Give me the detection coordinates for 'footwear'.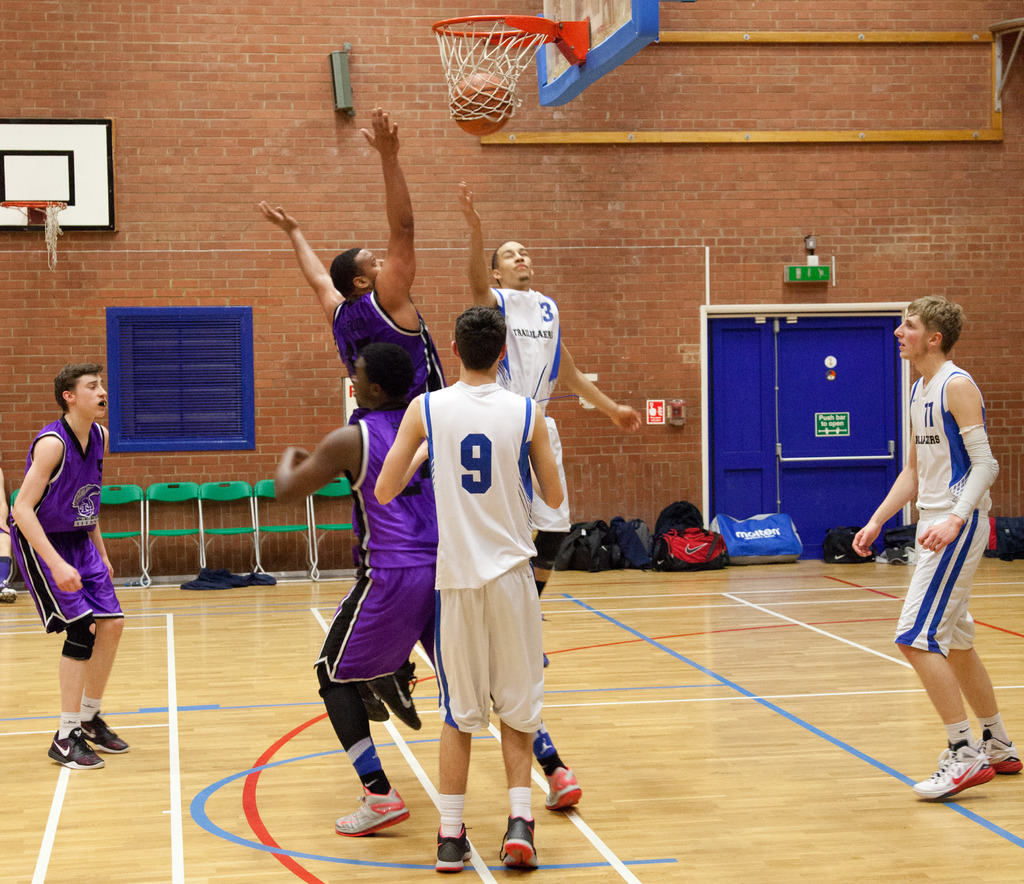
rect(438, 814, 472, 875).
